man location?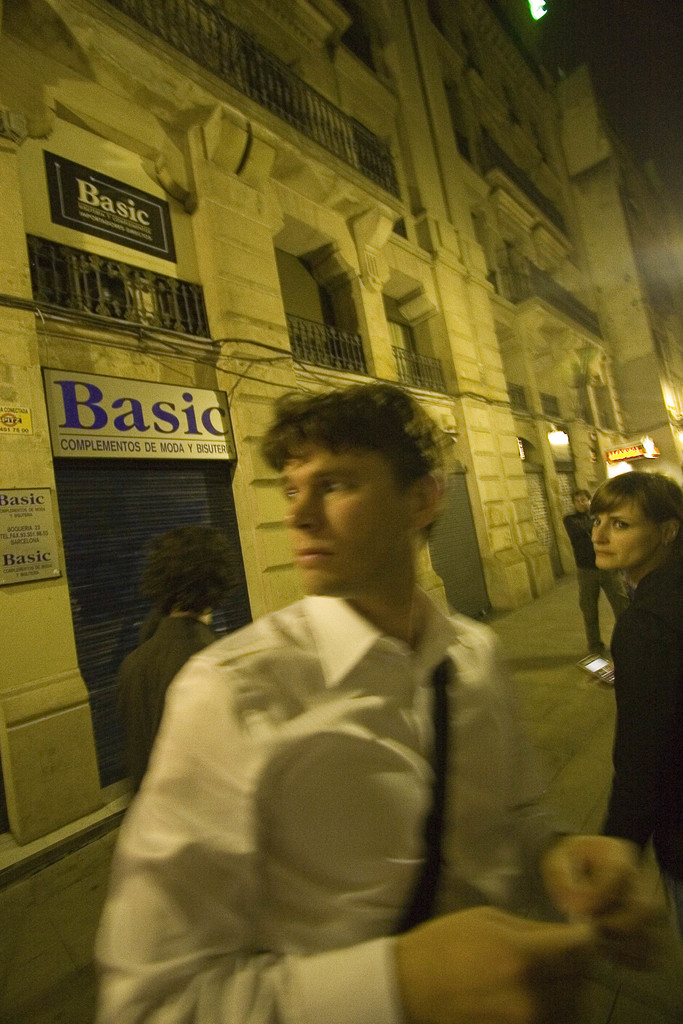
x1=106 y1=378 x2=558 y2=1000
